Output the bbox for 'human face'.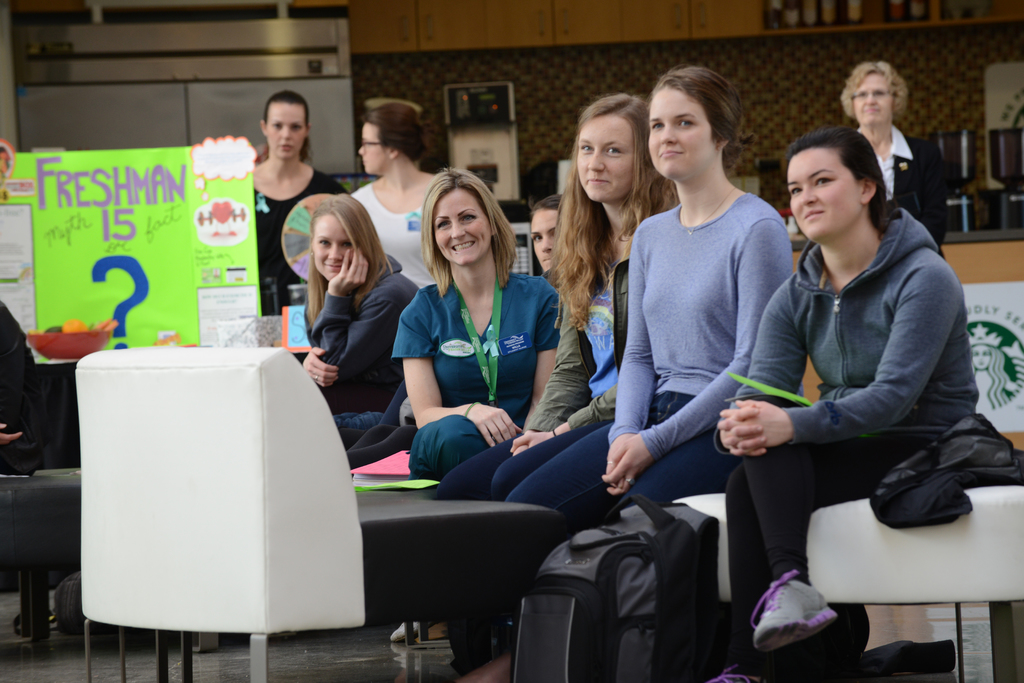
x1=854 y1=73 x2=892 y2=120.
